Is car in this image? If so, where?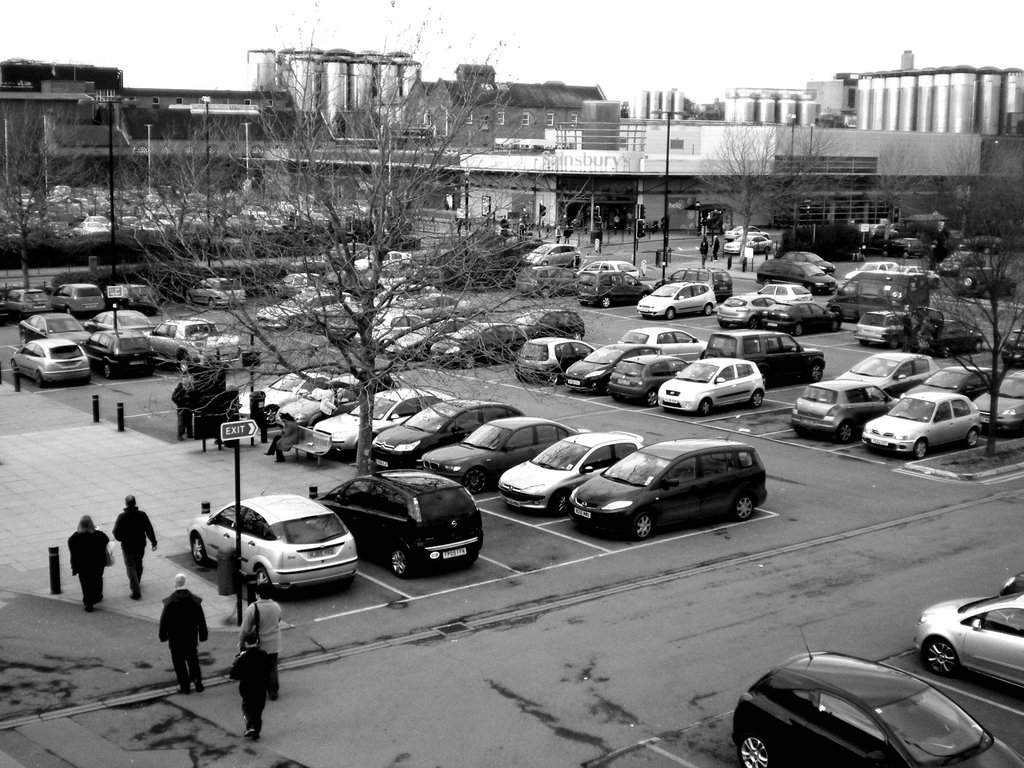
Yes, at region(710, 293, 782, 322).
